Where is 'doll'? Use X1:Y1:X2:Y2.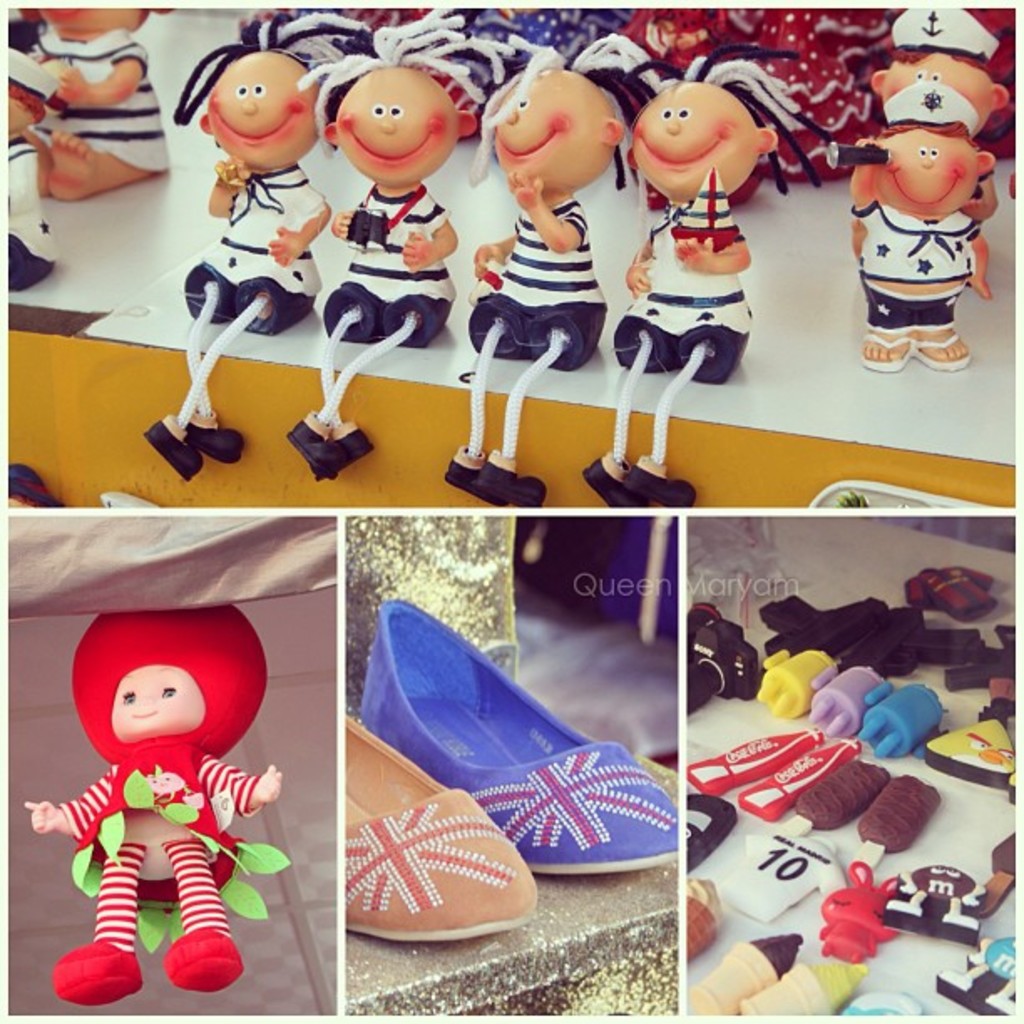
169:42:318:505.
